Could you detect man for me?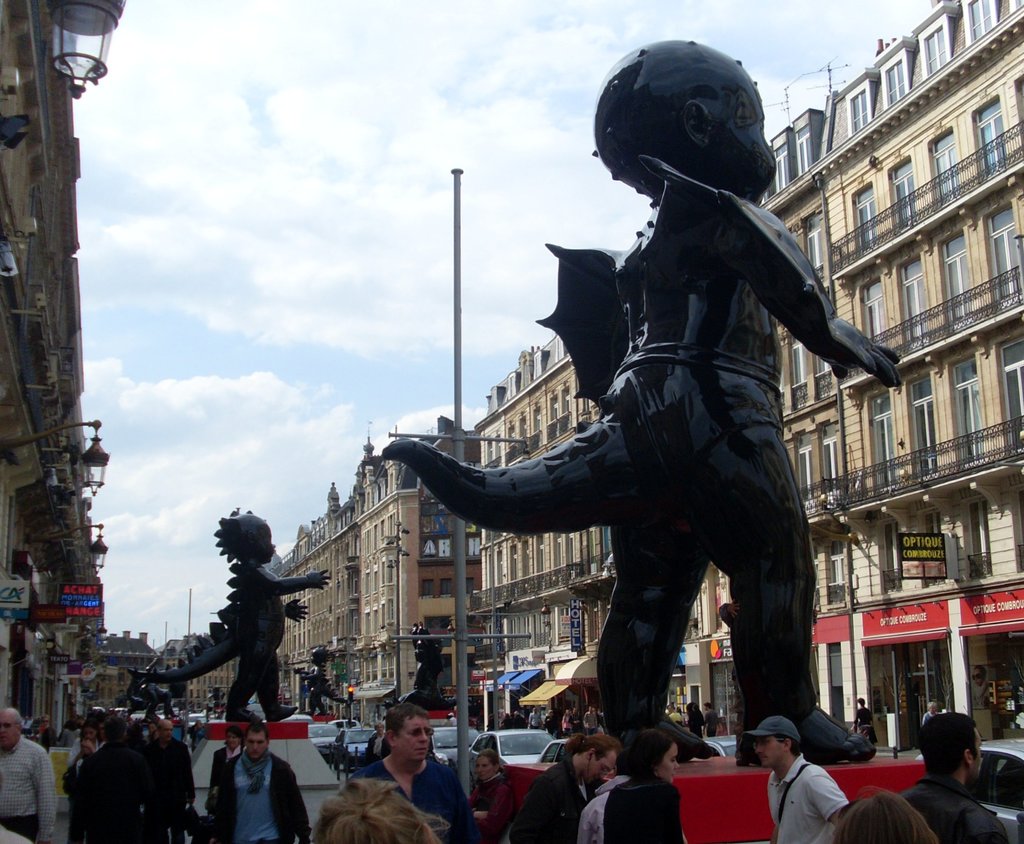
Detection result: [206,722,309,843].
